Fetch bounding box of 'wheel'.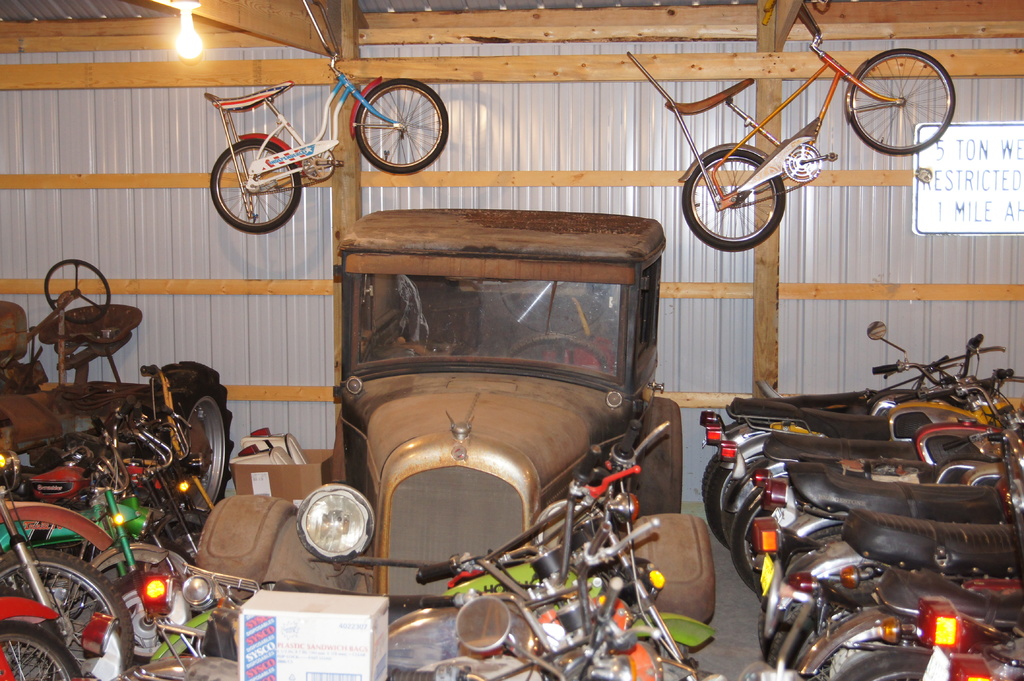
Bbox: box(726, 486, 774, 592).
